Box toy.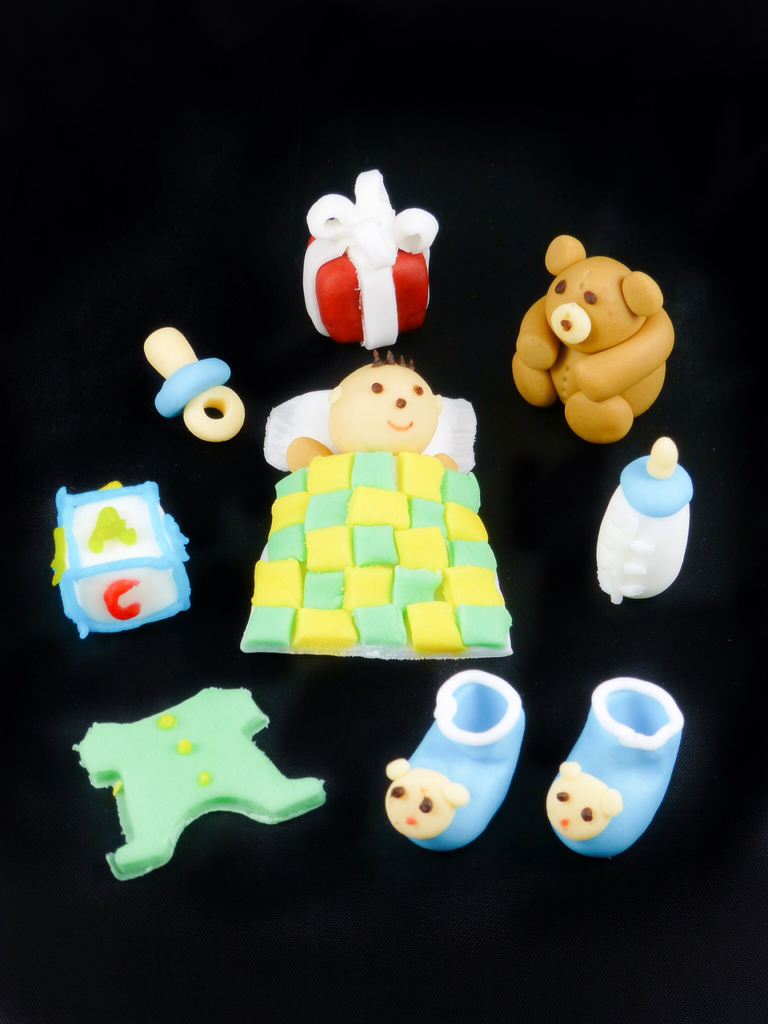
<bbox>386, 660, 531, 853</bbox>.
